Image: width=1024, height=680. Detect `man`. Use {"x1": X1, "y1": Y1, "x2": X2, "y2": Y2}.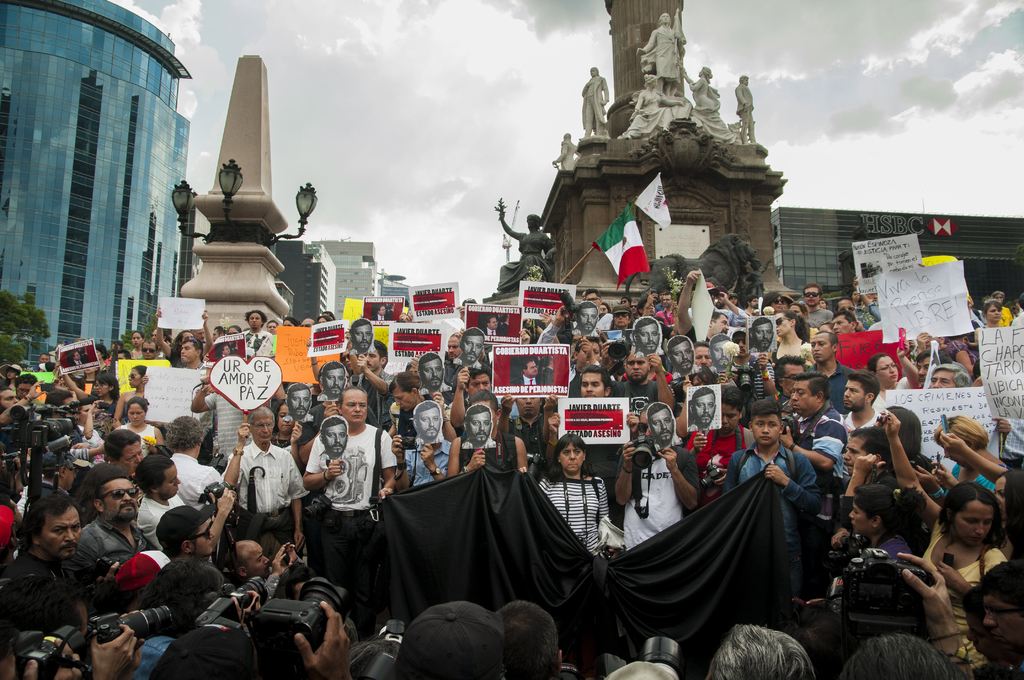
{"x1": 286, "y1": 385, "x2": 309, "y2": 419}.
